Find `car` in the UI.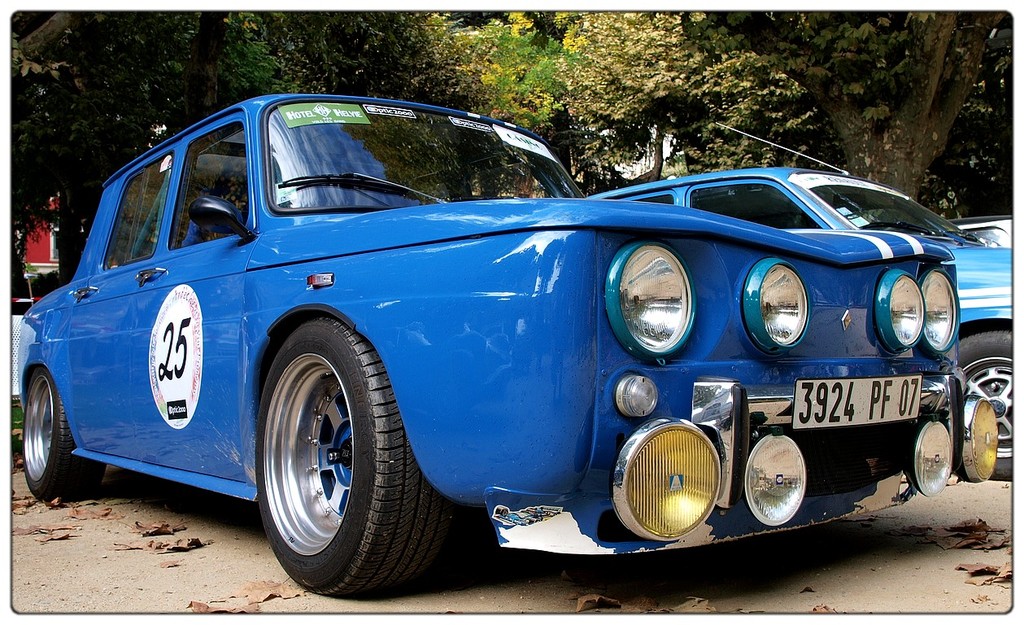
UI element at box(20, 85, 958, 596).
